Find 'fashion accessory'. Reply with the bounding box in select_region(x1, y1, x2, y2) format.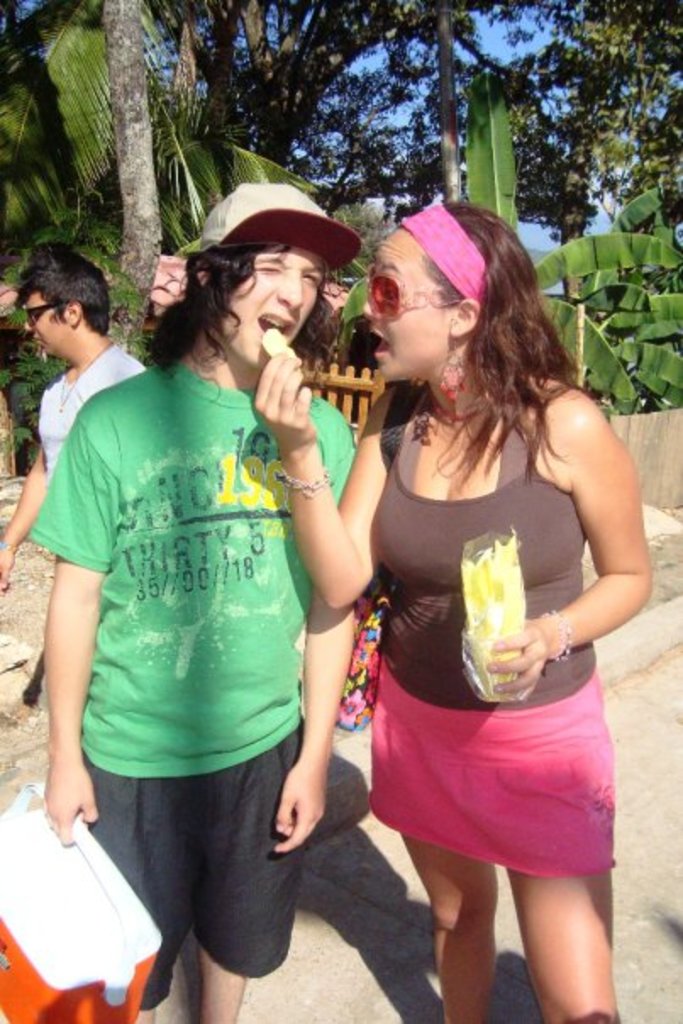
select_region(363, 258, 408, 331).
